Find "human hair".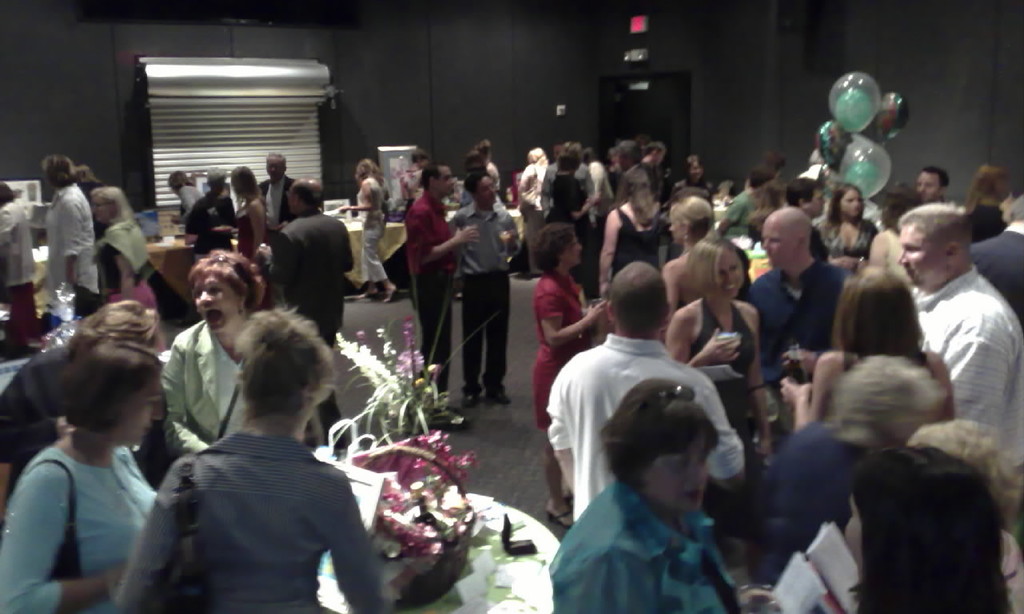
crop(683, 230, 759, 299).
